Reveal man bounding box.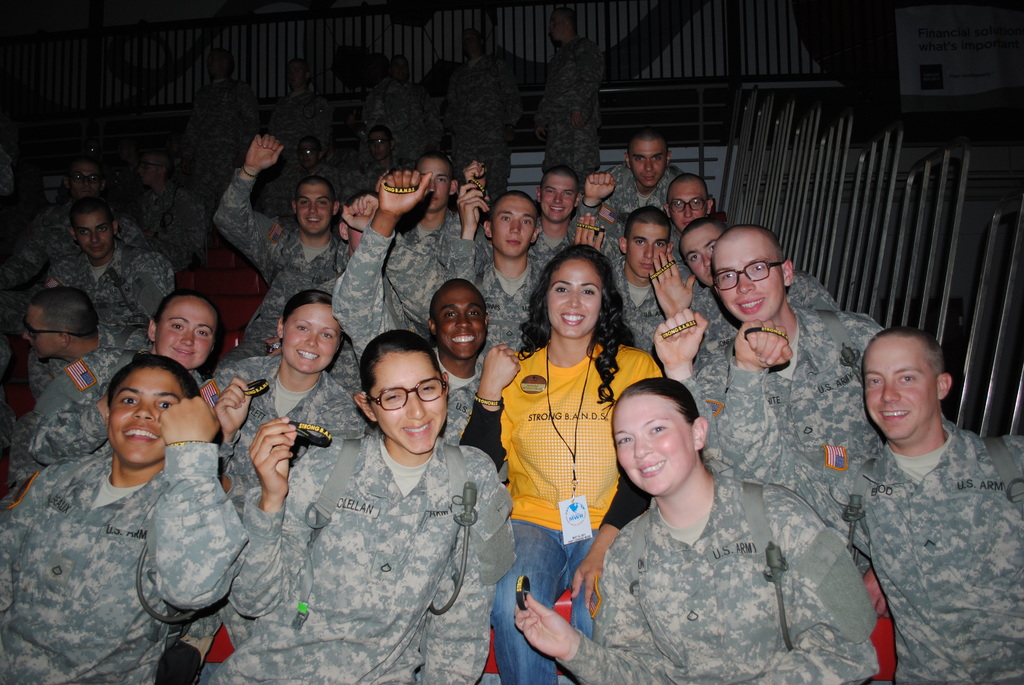
Revealed: left=50, top=197, right=176, bottom=329.
